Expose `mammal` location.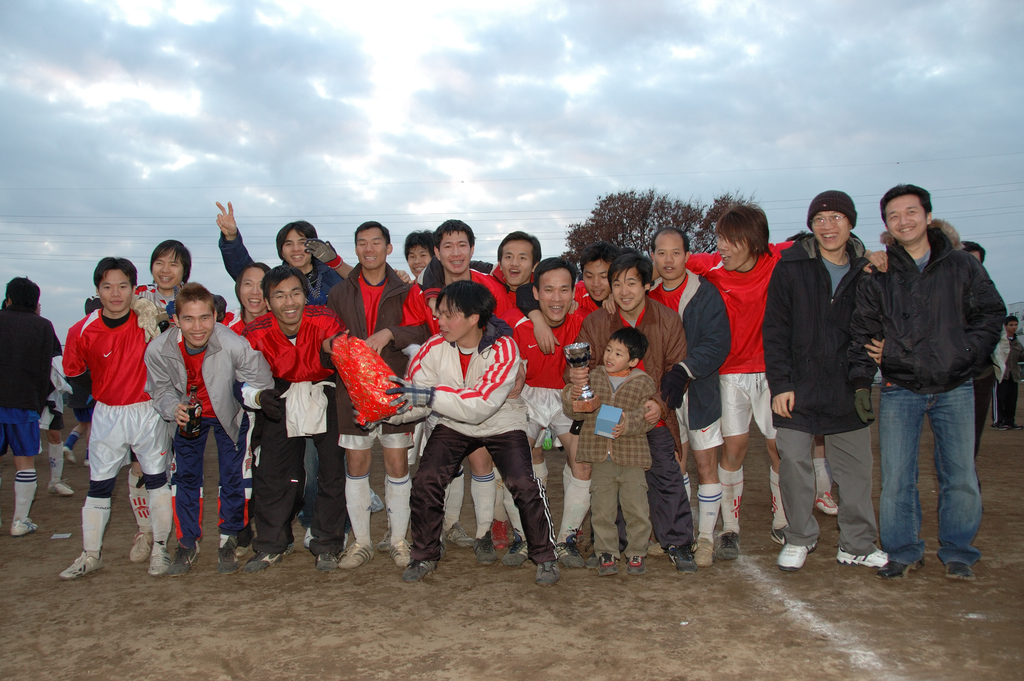
Exposed at pyautogui.locateOnScreen(953, 243, 1008, 514).
